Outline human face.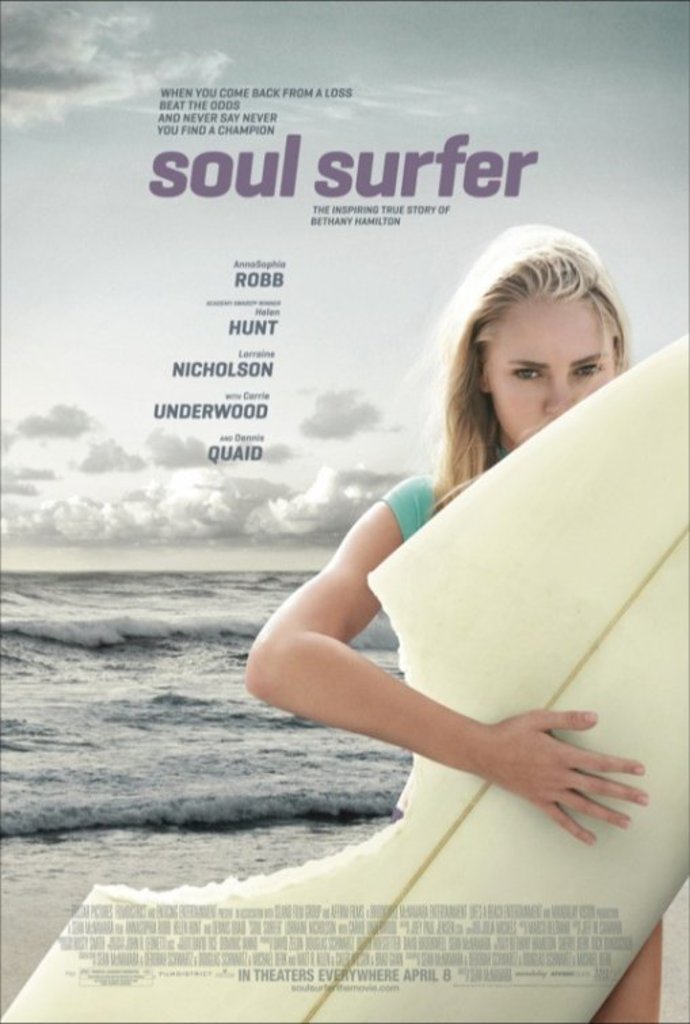
Outline: x1=489 y1=302 x2=615 y2=446.
